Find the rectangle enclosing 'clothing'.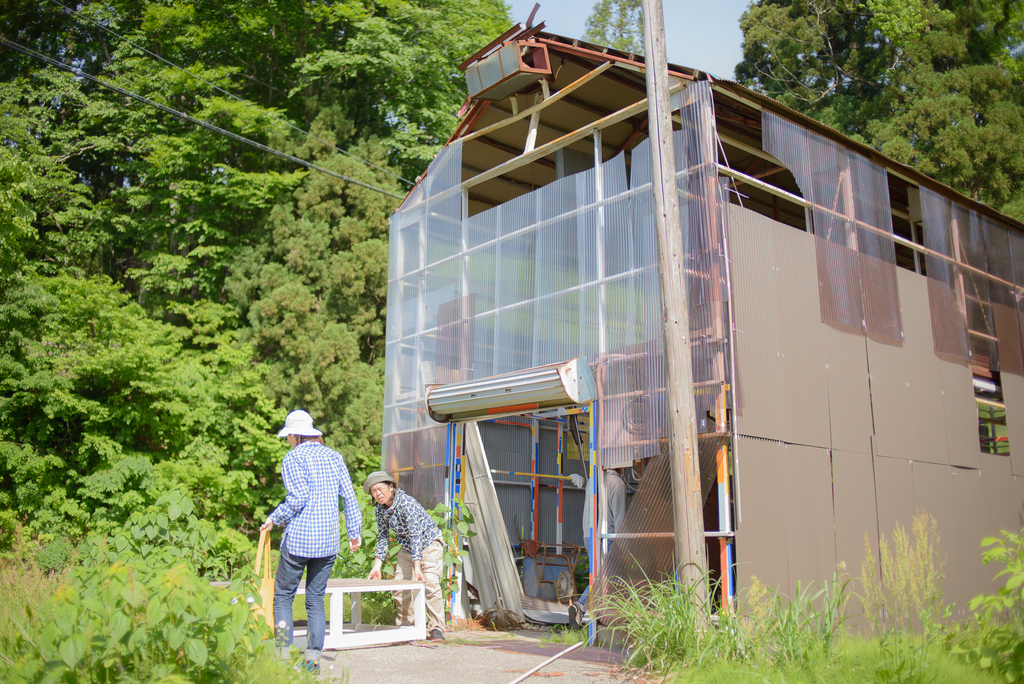
[372, 484, 446, 631].
